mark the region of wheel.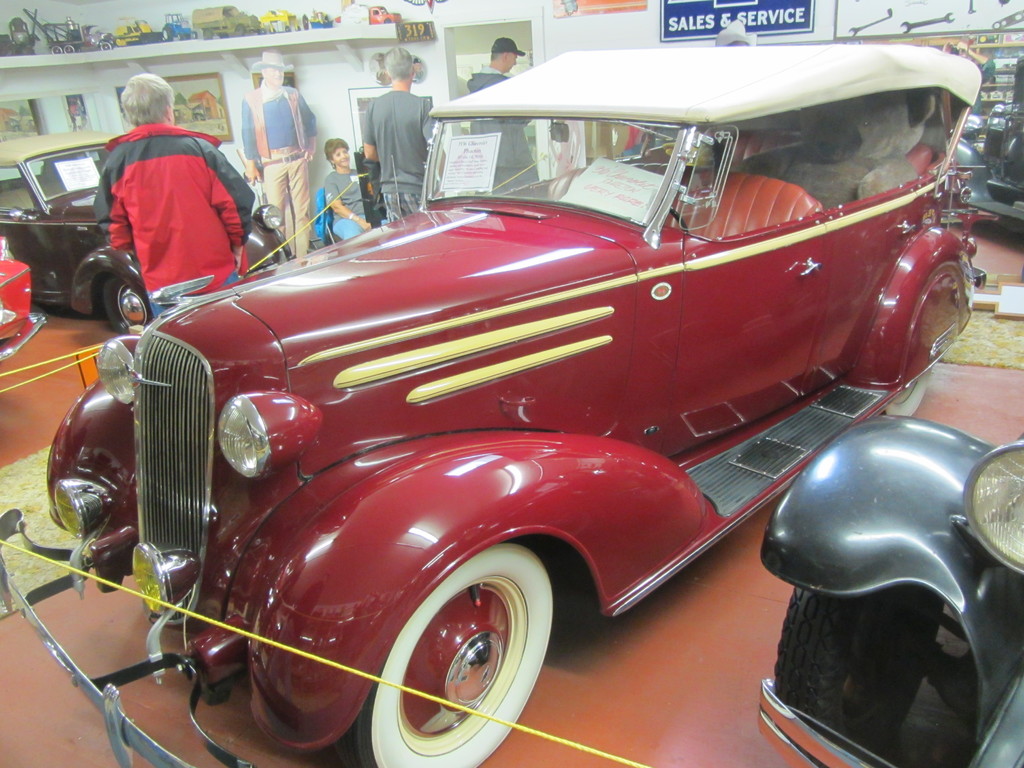
Region: box(668, 207, 690, 234).
